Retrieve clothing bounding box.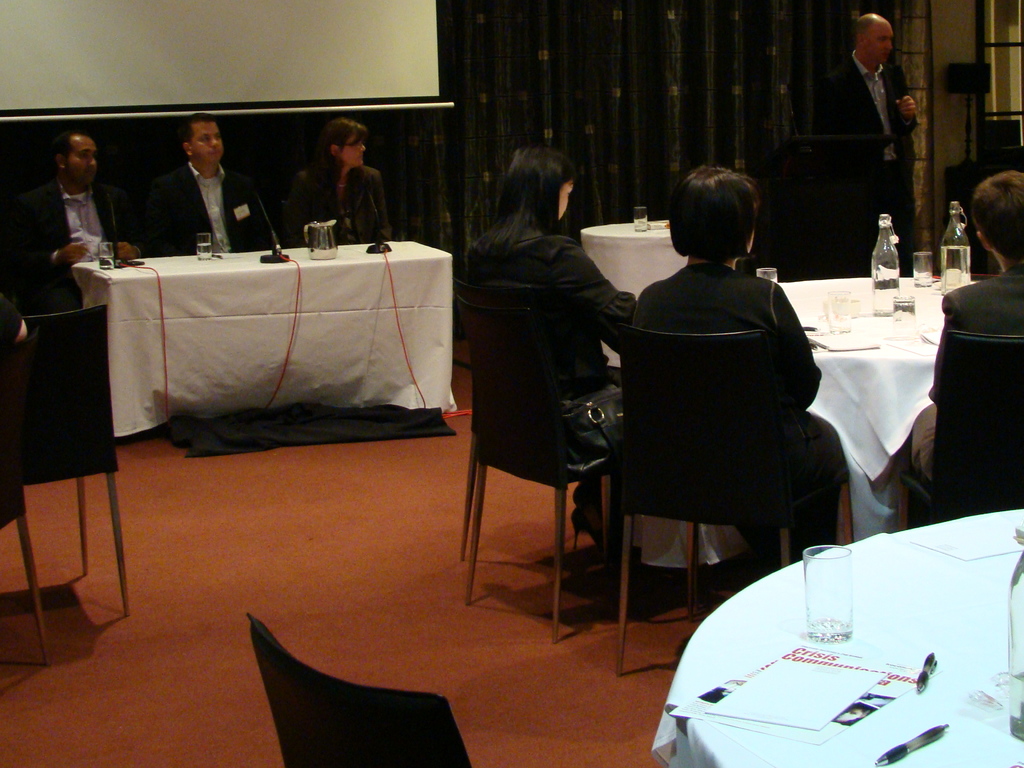
Bounding box: box=[1, 183, 156, 302].
